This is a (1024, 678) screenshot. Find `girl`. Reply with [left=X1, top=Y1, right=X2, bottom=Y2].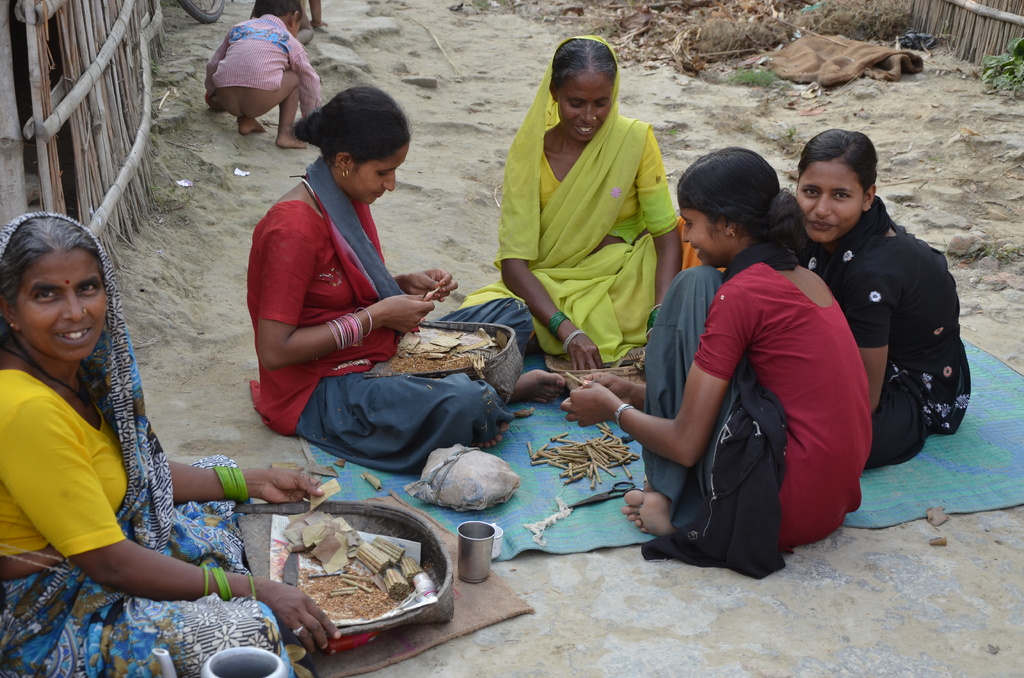
[left=559, top=145, right=872, bottom=580].
